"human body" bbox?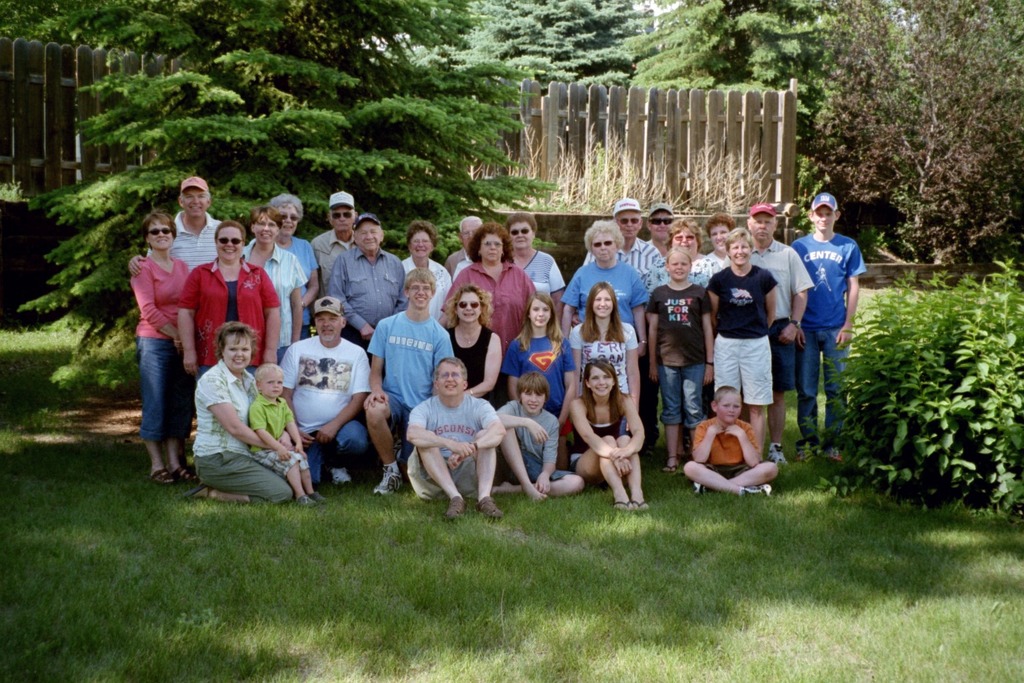
locate(363, 271, 459, 494)
